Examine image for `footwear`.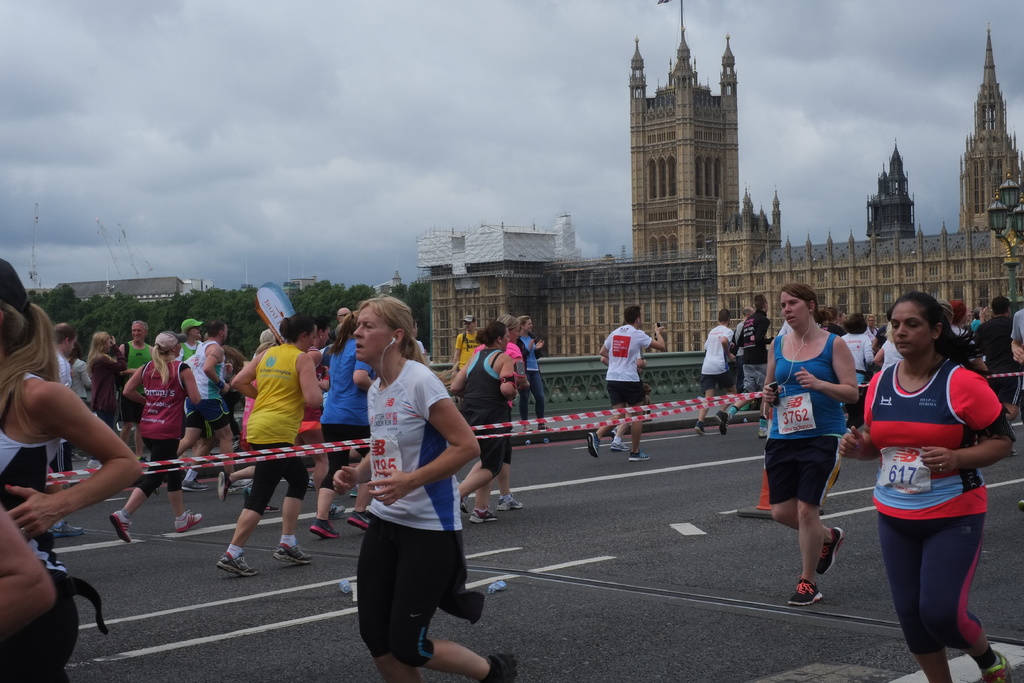
Examination result: {"left": 56, "top": 522, "right": 86, "bottom": 537}.
